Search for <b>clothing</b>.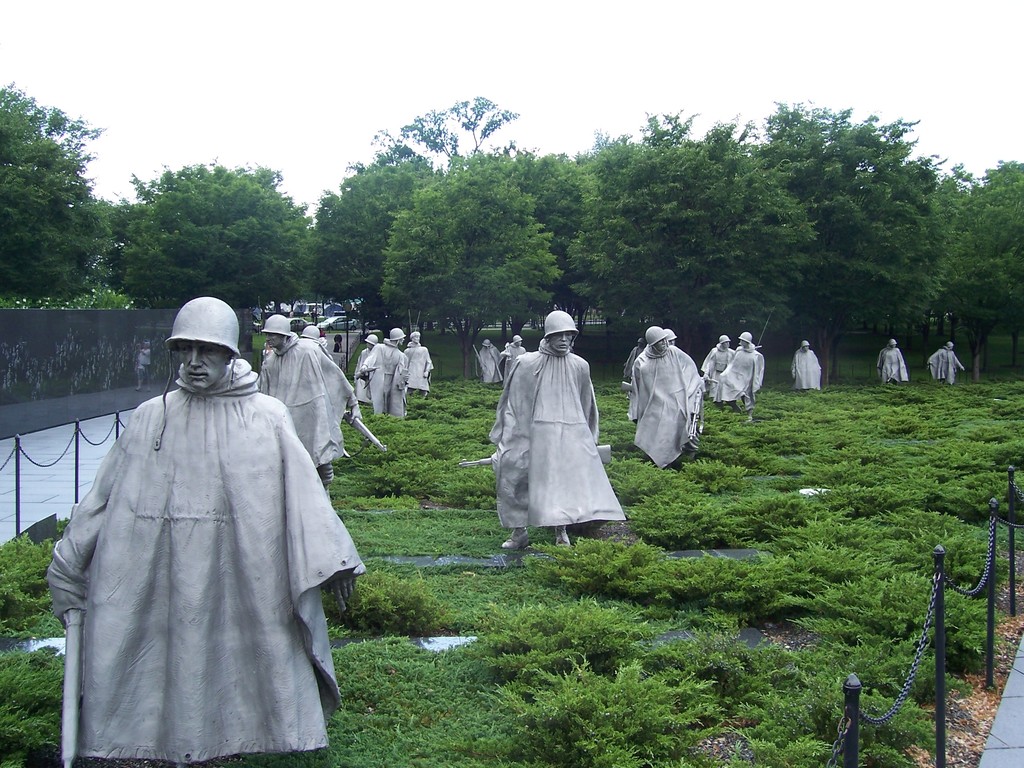
Found at 621:344:703:467.
